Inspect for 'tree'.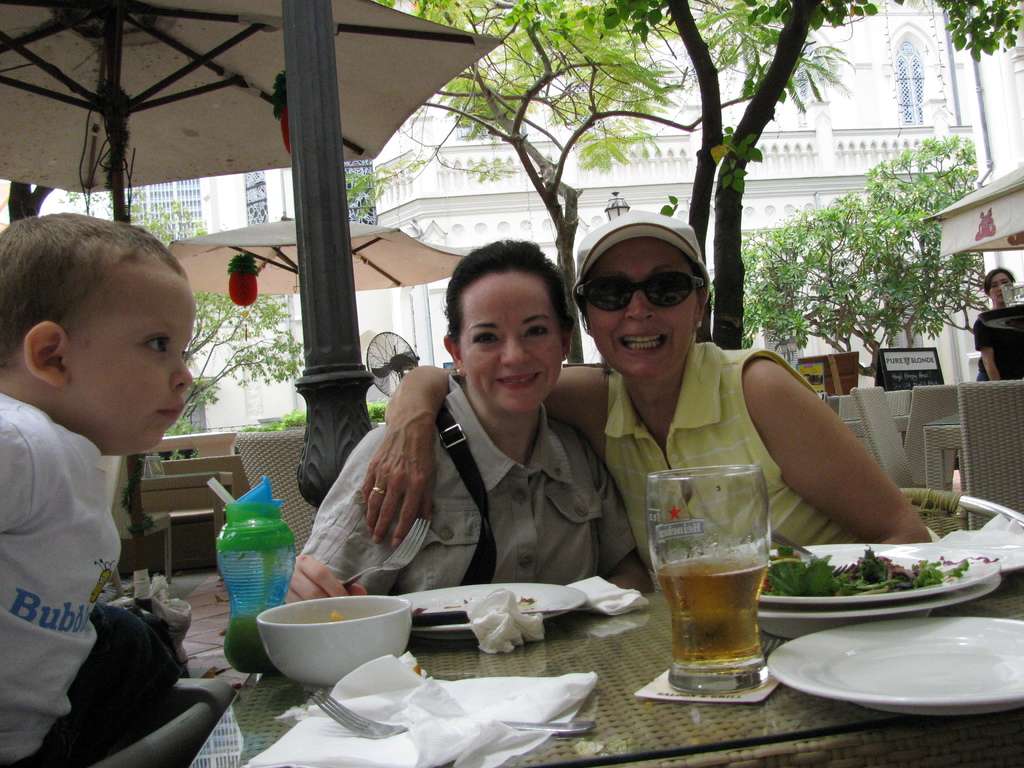
Inspection: [x1=778, y1=143, x2=980, y2=378].
